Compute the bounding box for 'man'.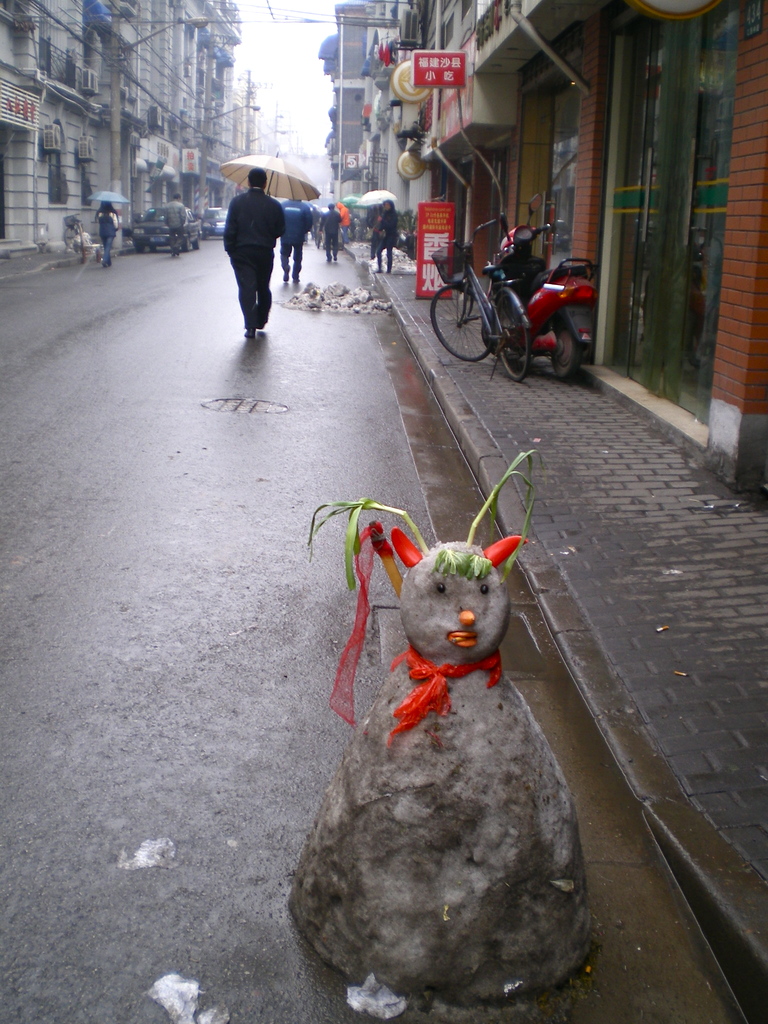
164:190:195:253.
